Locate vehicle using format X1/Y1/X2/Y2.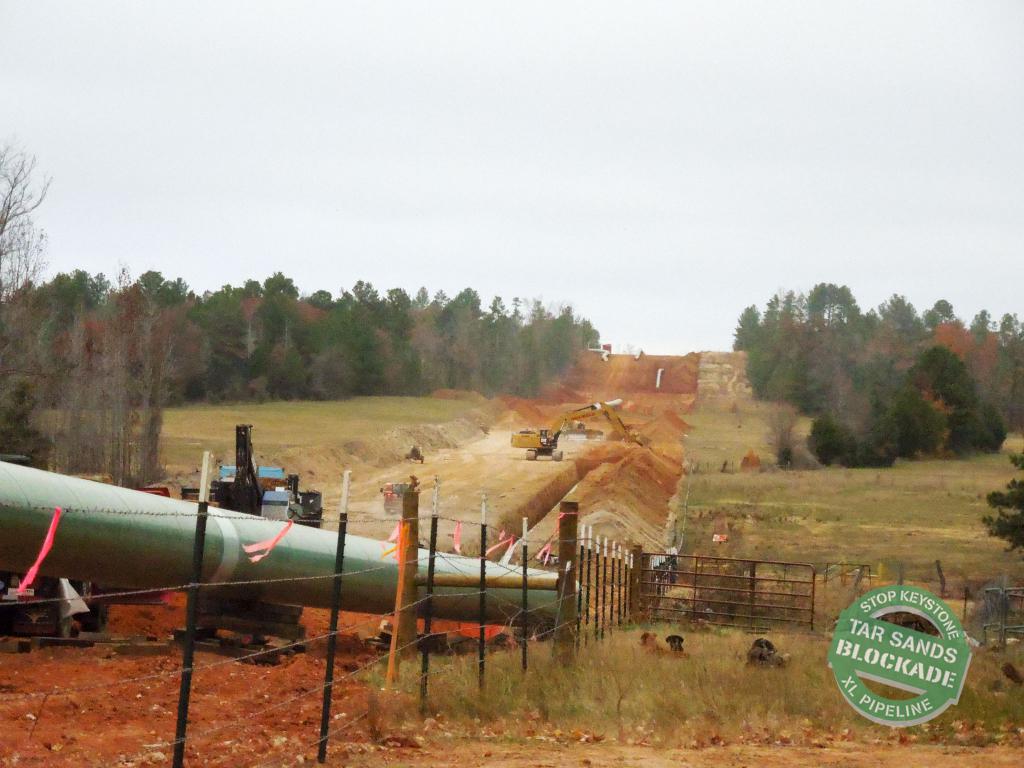
481/383/640/478.
